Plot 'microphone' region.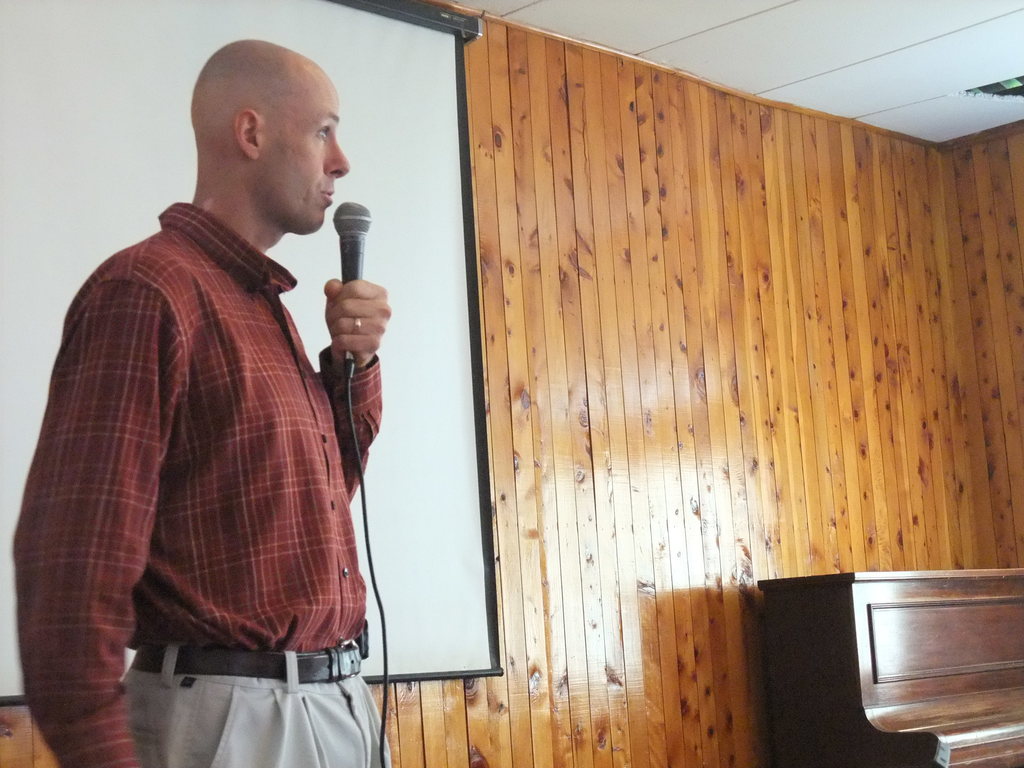
Plotted at l=284, t=198, r=371, b=291.
